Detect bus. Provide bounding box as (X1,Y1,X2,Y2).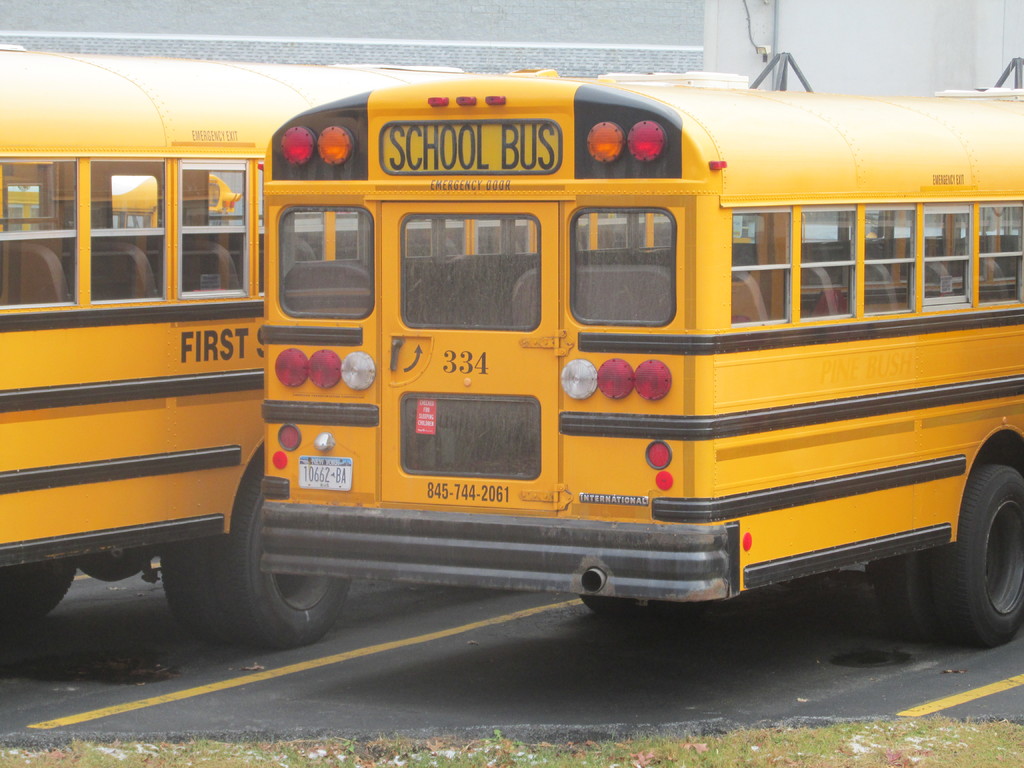
(257,66,1023,648).
